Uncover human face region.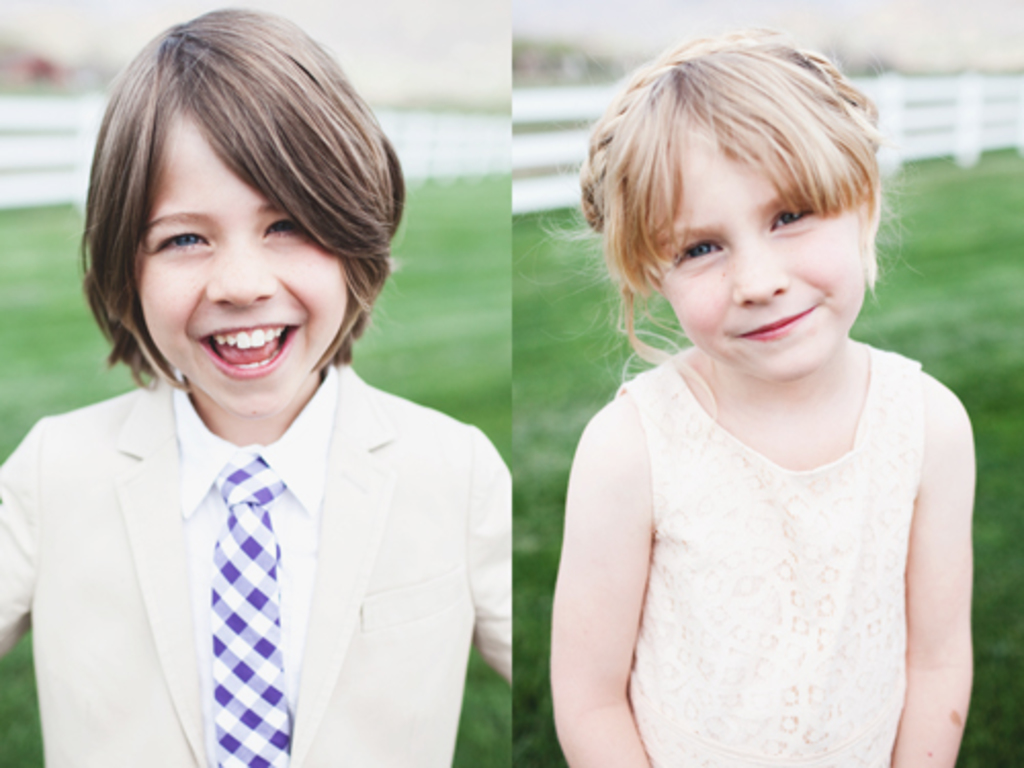
Uncovered: x1=133 y1=102 x2=346 y2=414.
